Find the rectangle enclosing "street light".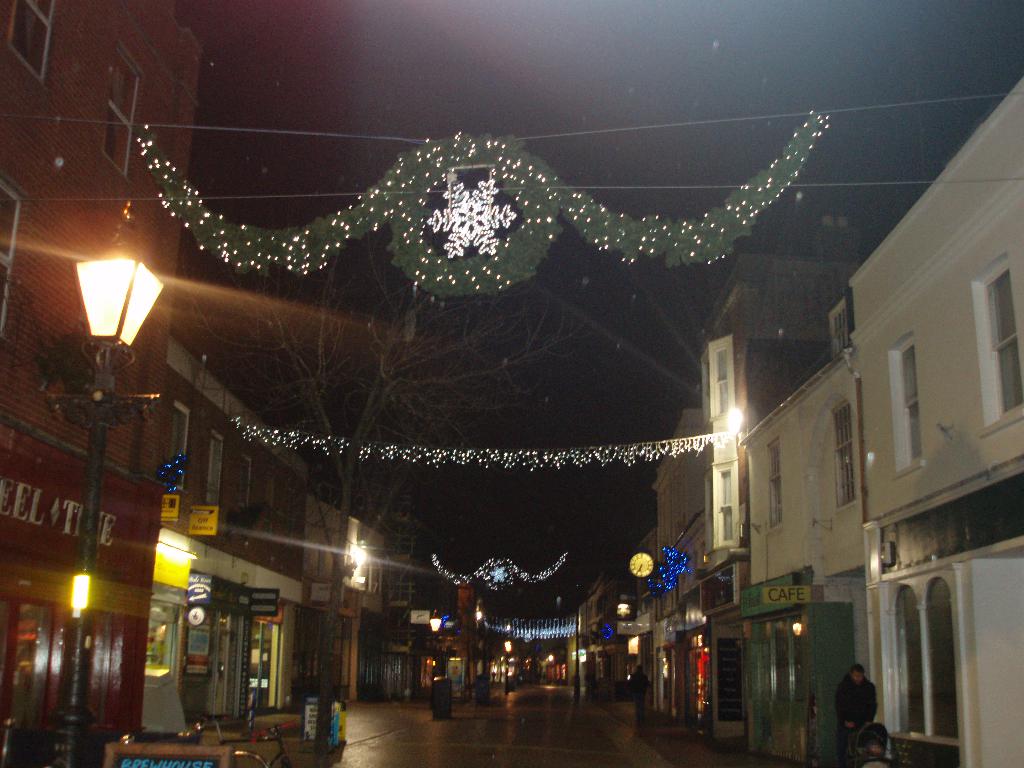
locate(65, 201, 166, 767).
